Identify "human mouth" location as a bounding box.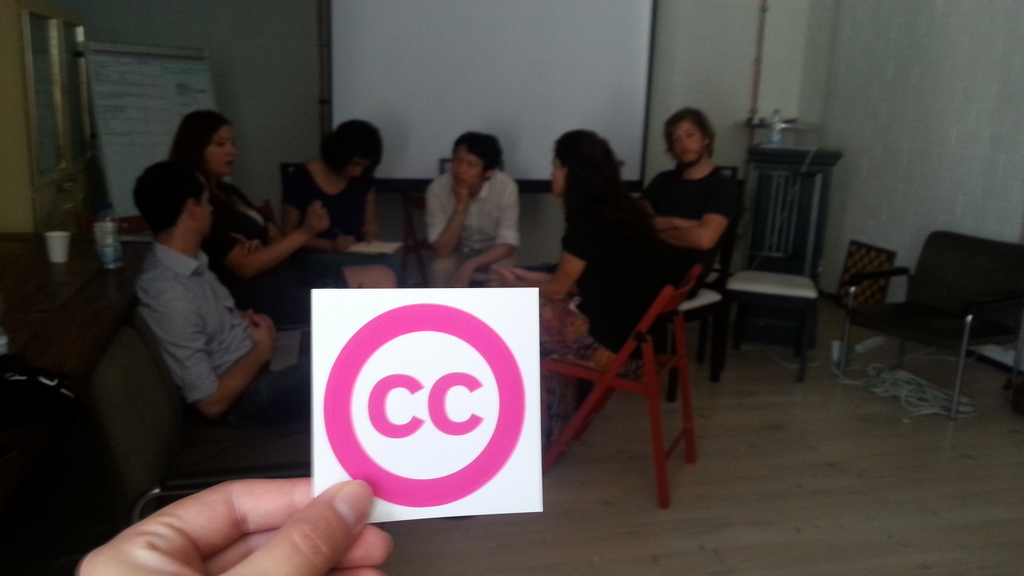
l=225, t=158, r=234, b=167.
